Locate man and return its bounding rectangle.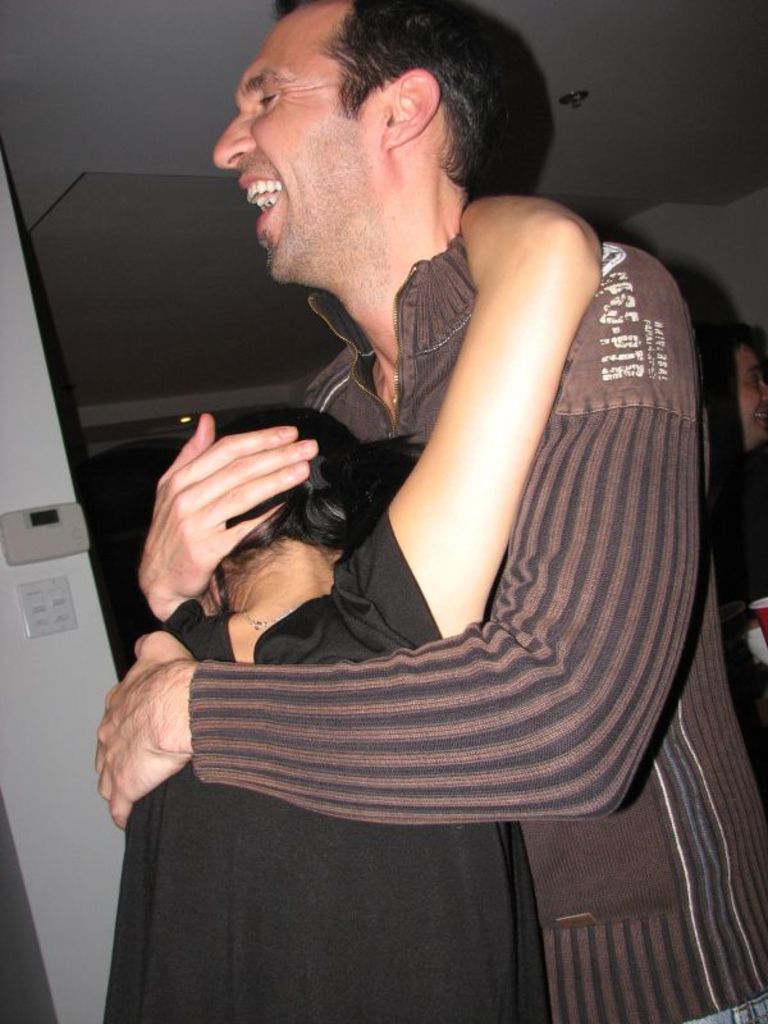
(76, 5, 730, 991).
